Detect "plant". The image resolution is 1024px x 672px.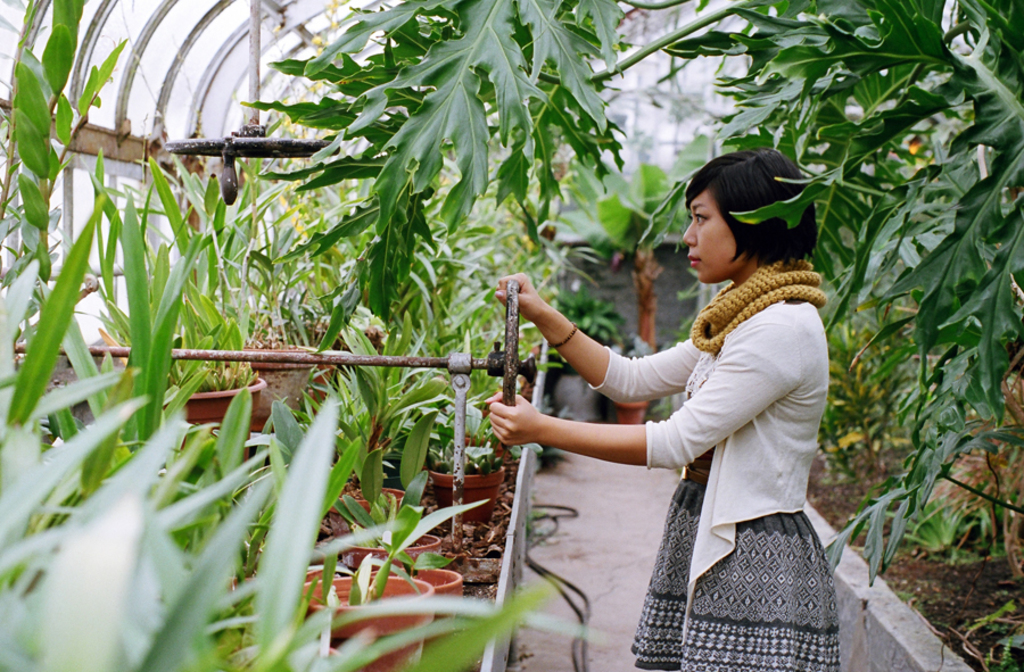
945 607 1023 671.
